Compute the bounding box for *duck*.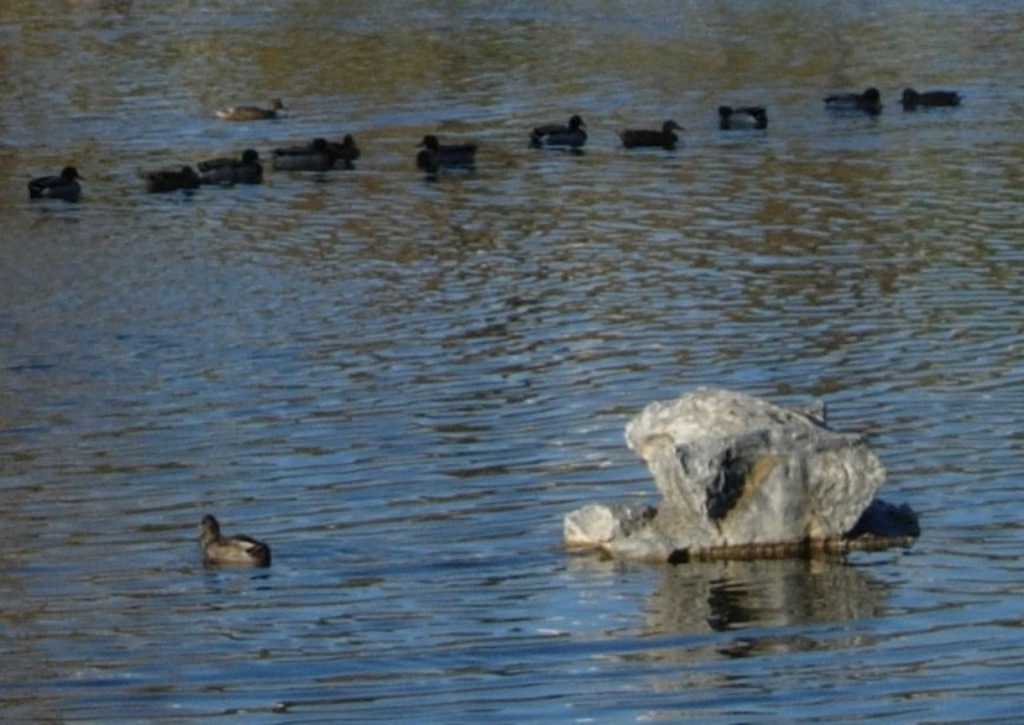
region(718, 99, 776, 133).
